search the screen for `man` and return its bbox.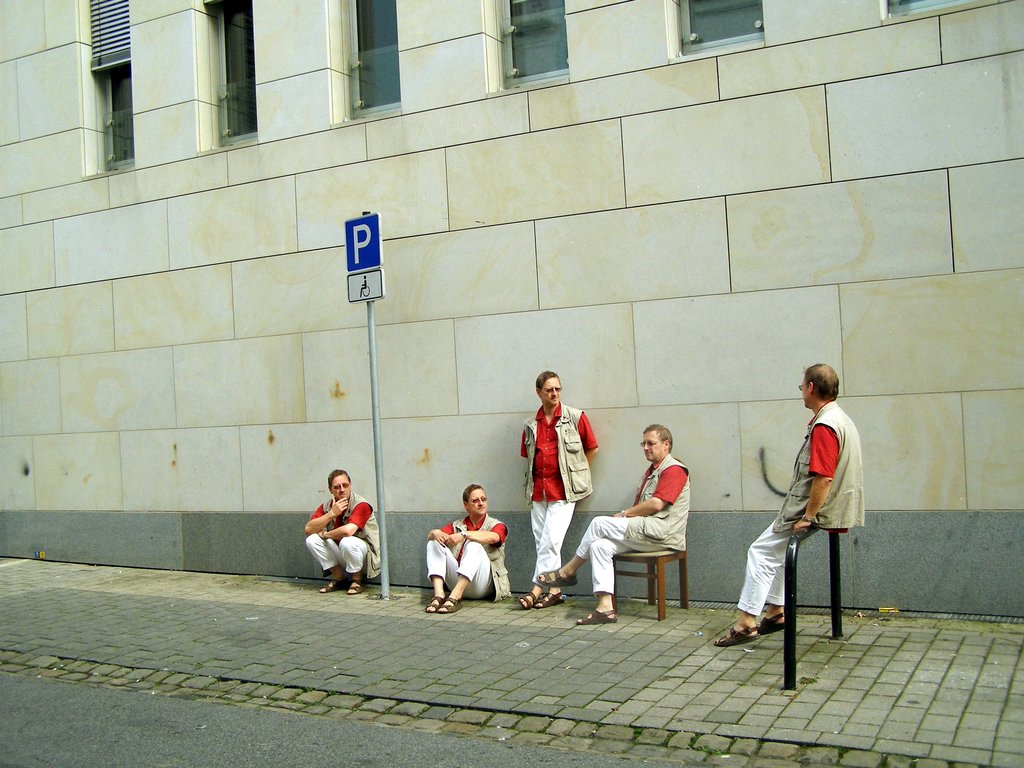
Found: crop(307, 468, 381, 598).
